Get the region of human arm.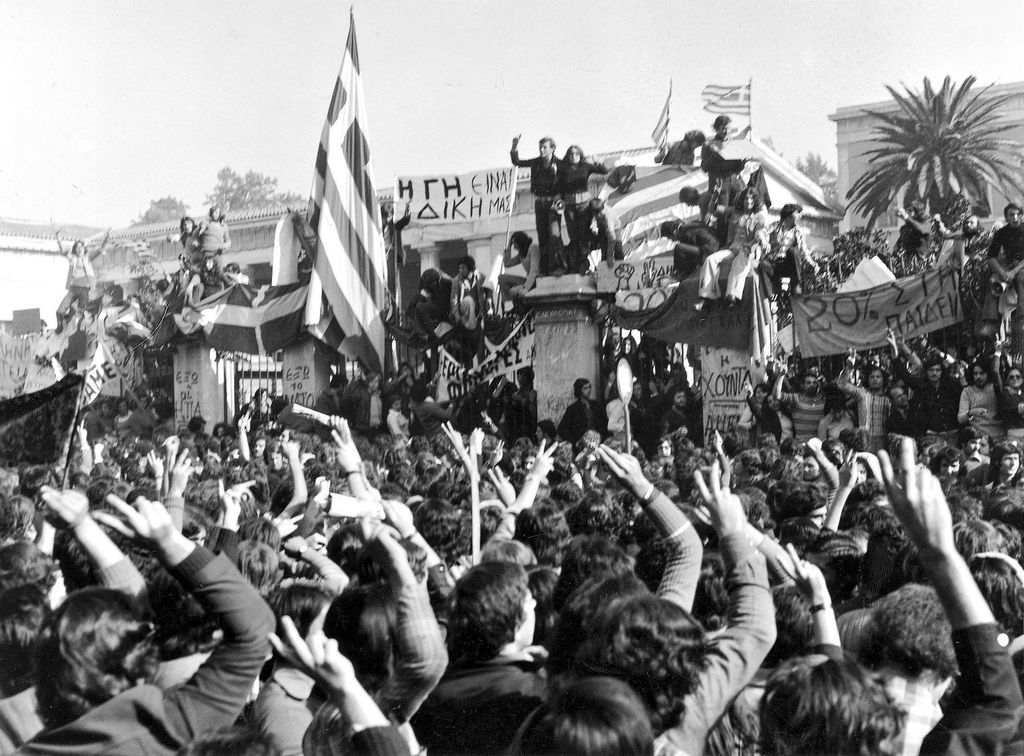
bbox(89, 487, 283, 744).
